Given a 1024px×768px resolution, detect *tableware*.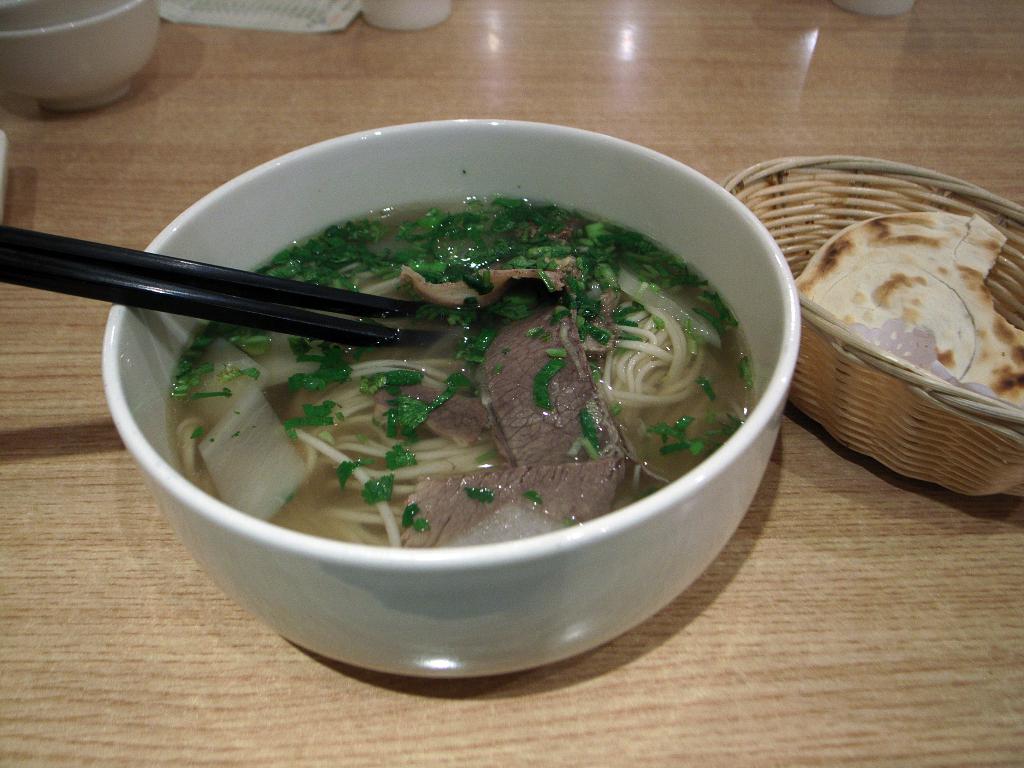
x1=0 y1=5 x2=169 y2=84.
